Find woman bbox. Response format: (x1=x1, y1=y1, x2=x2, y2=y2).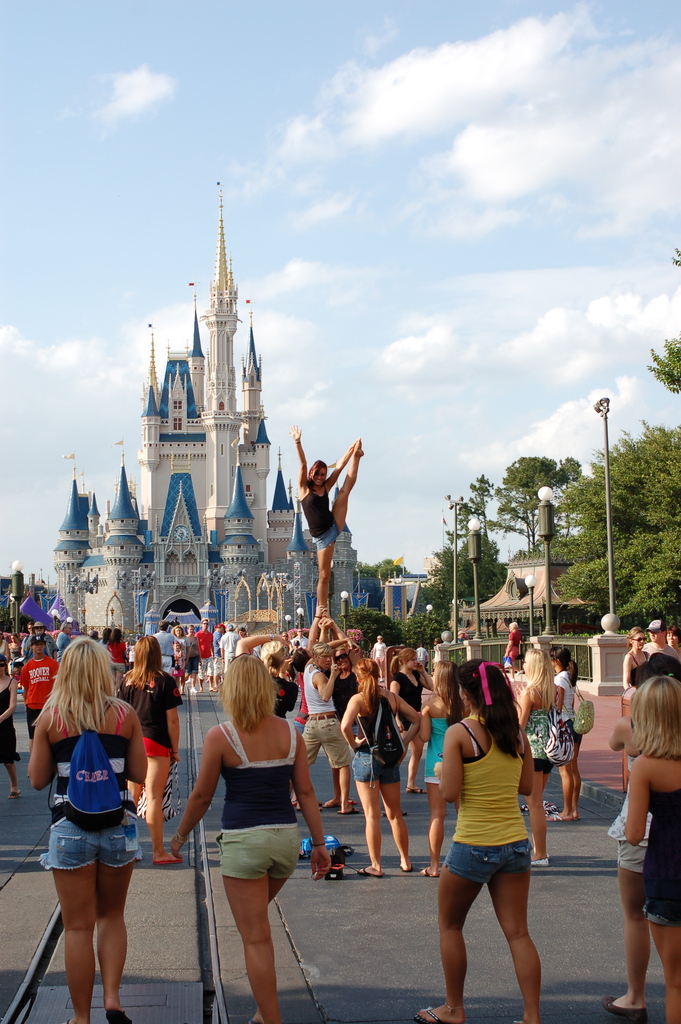
(x1=284, y1=429, x2=368, y2=623).
